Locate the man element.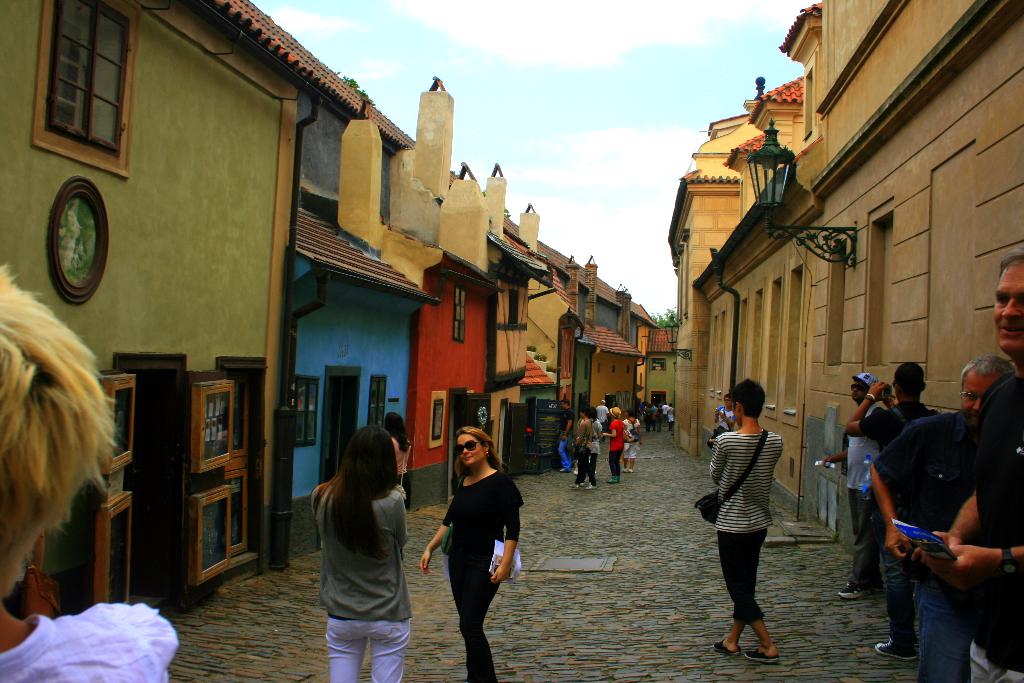
Element bbox: BBox(713, 390, 735, 434).
